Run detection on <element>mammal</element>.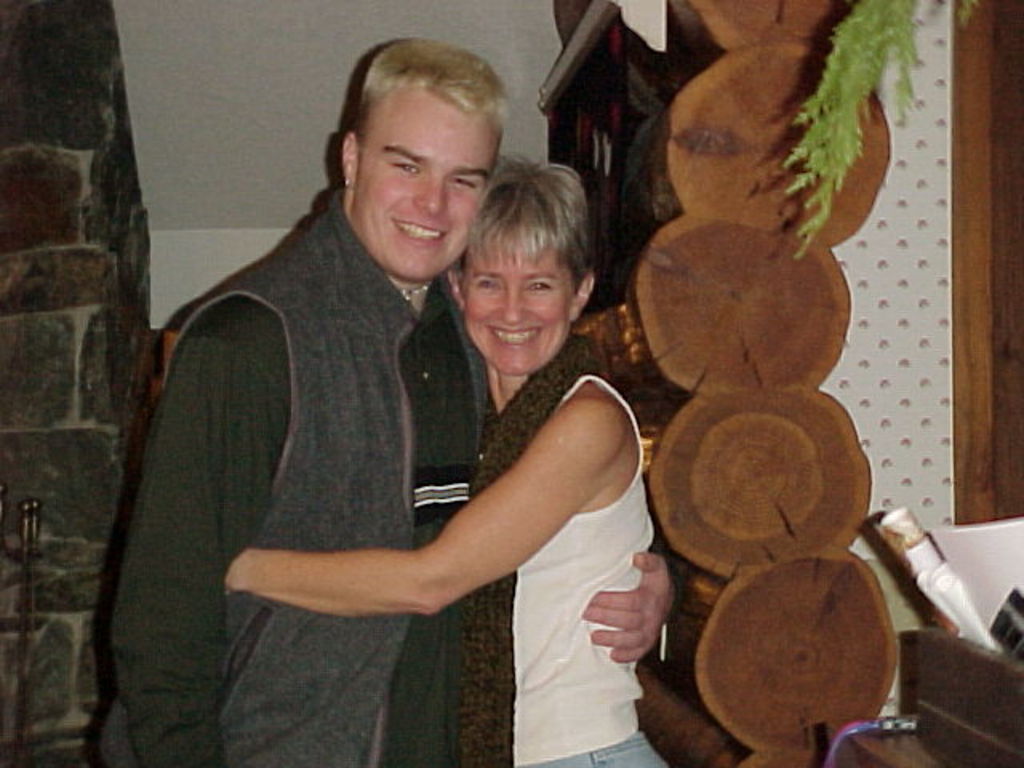
Result: detection(82, 37, 674, 766).
